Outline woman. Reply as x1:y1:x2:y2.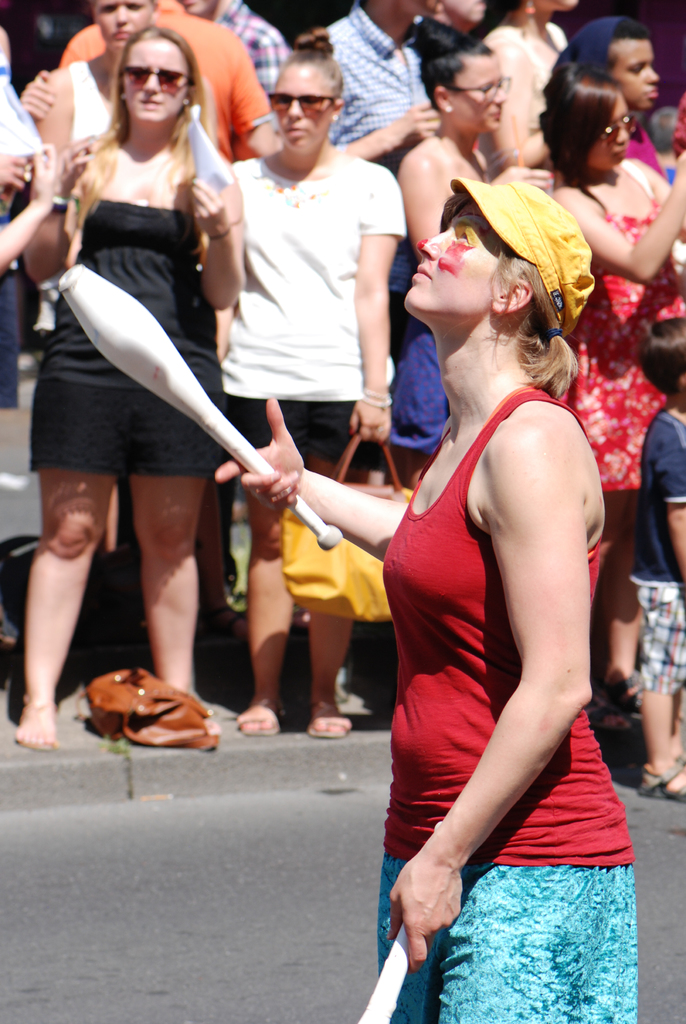
27:1:278:787.
